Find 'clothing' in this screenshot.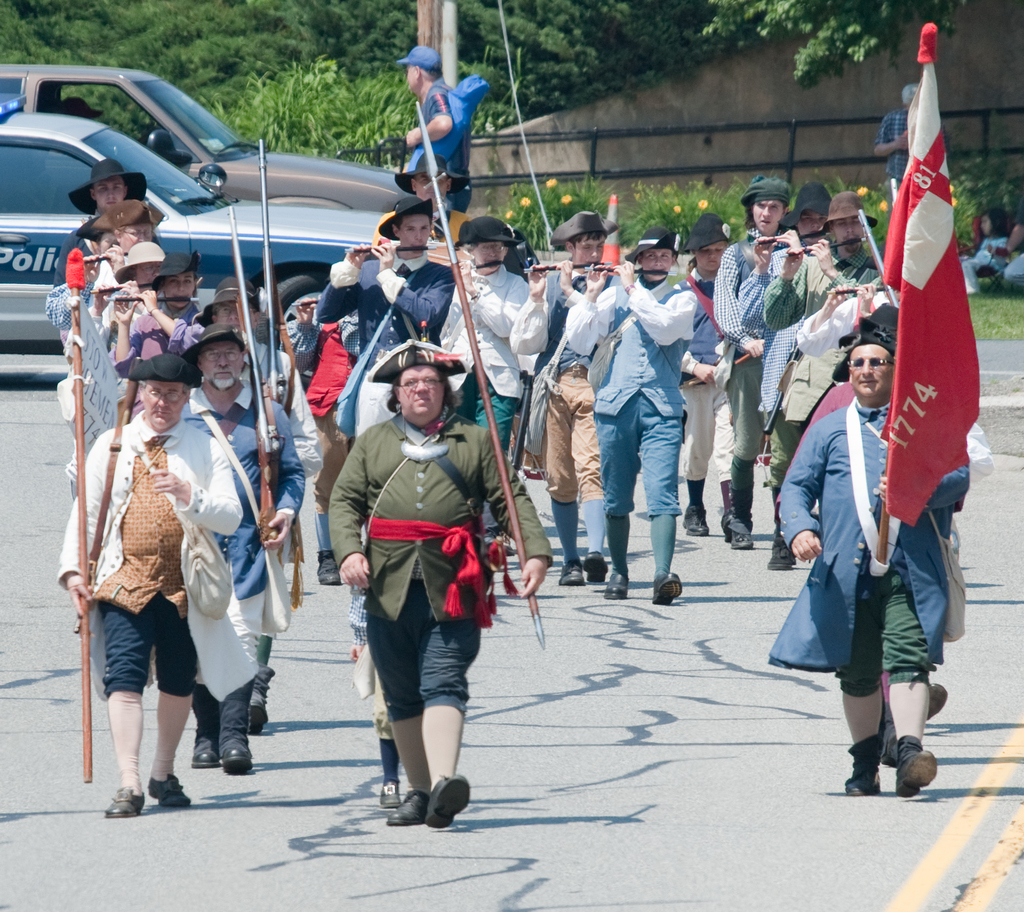
The bounding box for 'clothing' is (60, 415, 245, 699).
